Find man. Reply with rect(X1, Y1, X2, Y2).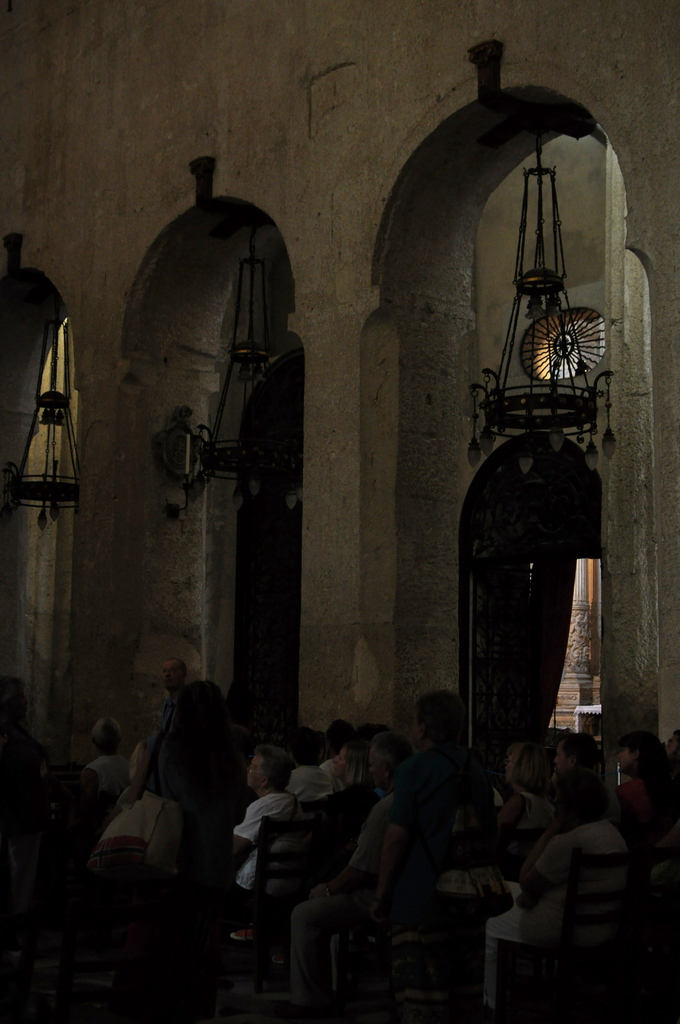
rect(489, 771, 630, 1012).
